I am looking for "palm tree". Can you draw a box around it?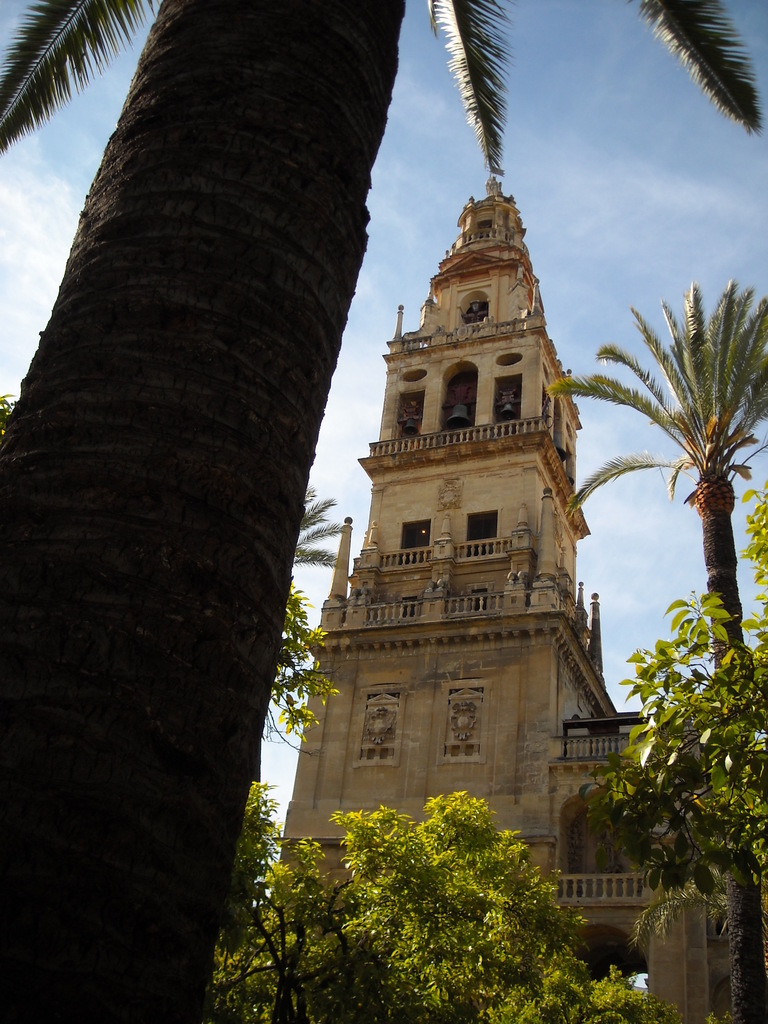
Sure, the bounding box is (556, 267, 767, 715).
